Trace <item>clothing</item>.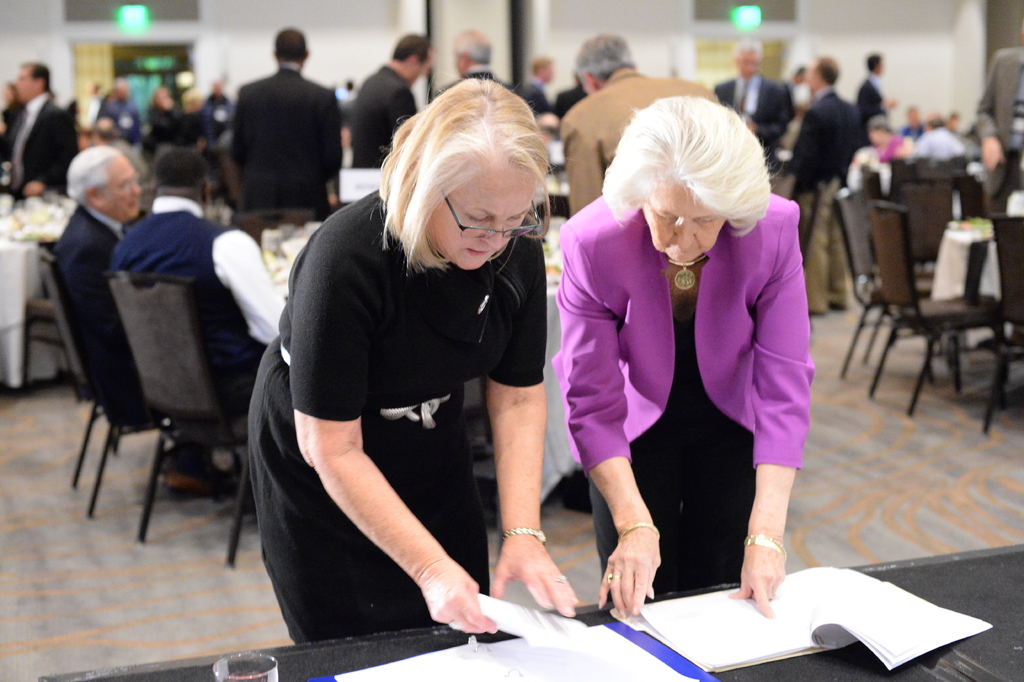
Traced to <bbox>245, 190, 550, 640</bbox>.
